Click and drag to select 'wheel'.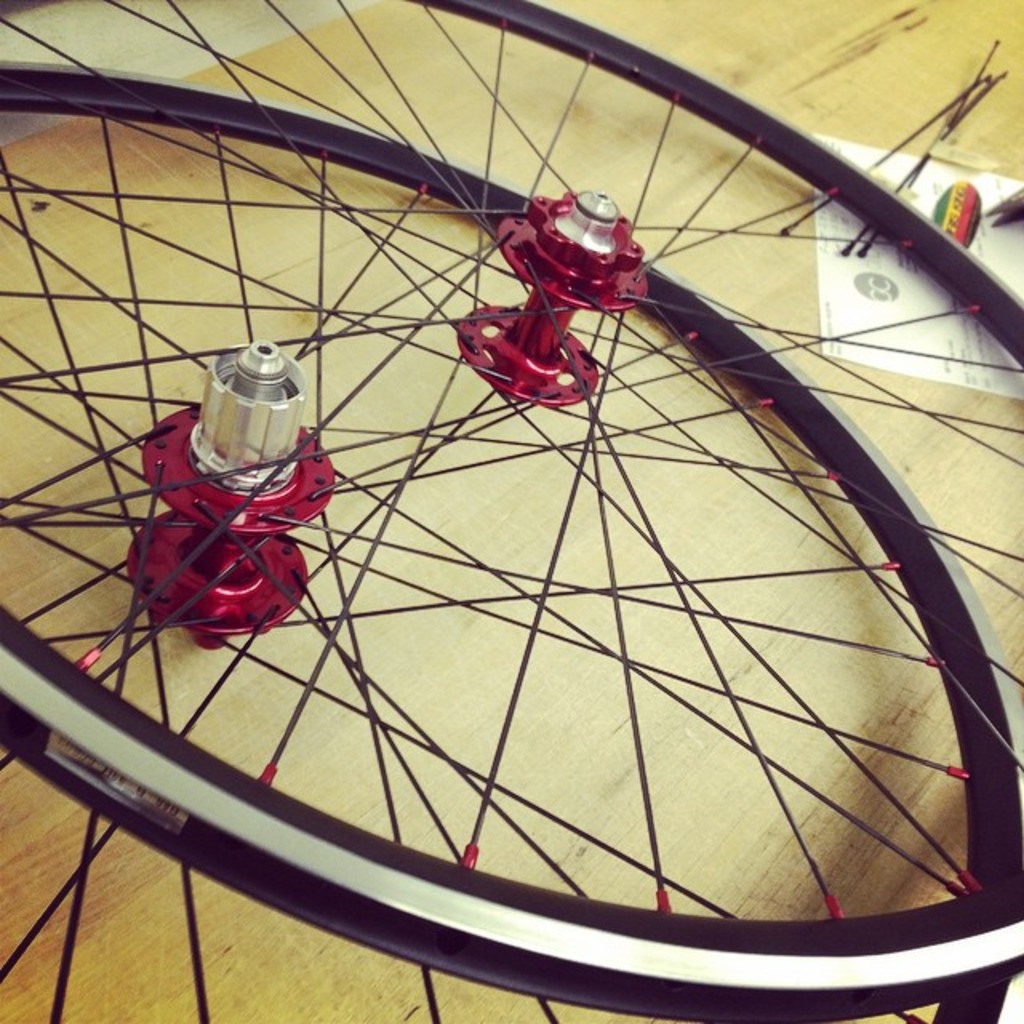
Selection: locate(0, 0, 1022, 1022).
